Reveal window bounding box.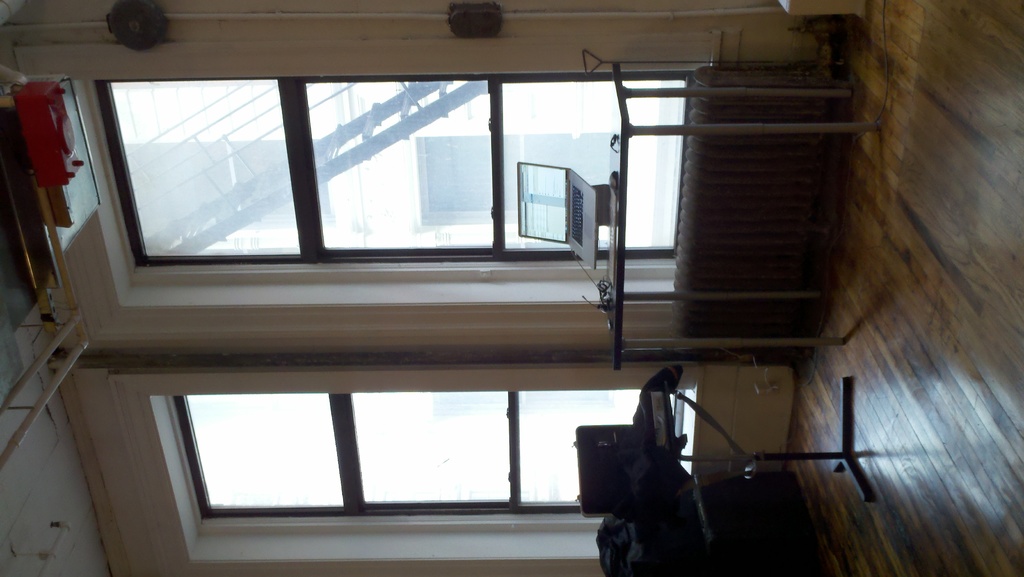
Revealed: [left=81, top=53, right=611, bottom=282].
